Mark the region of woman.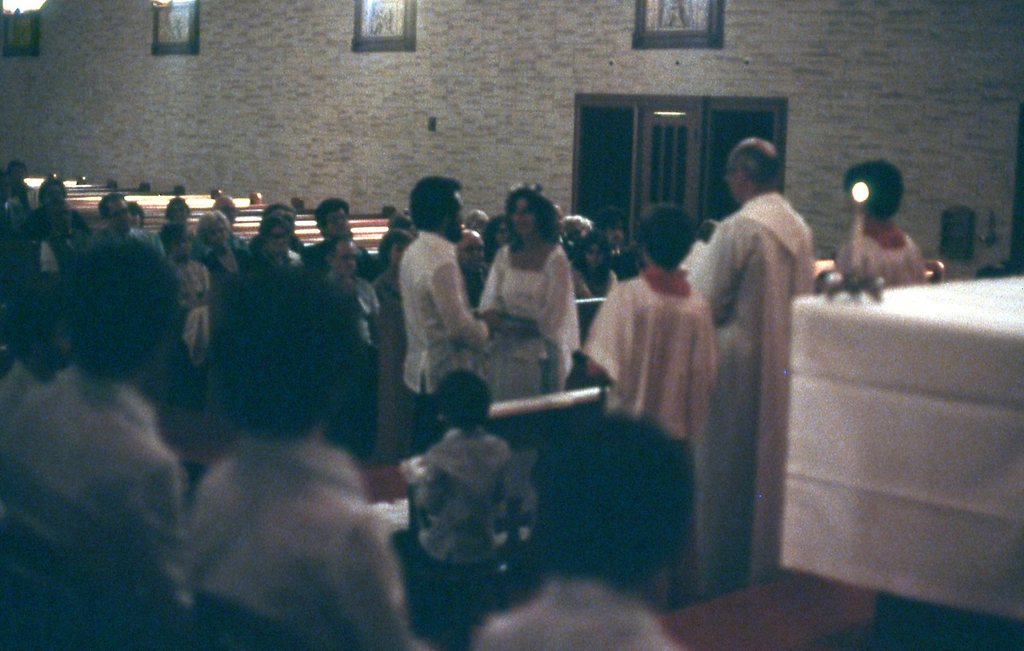
Region: <bbox>365, 220, 411, 468</bbox>.
